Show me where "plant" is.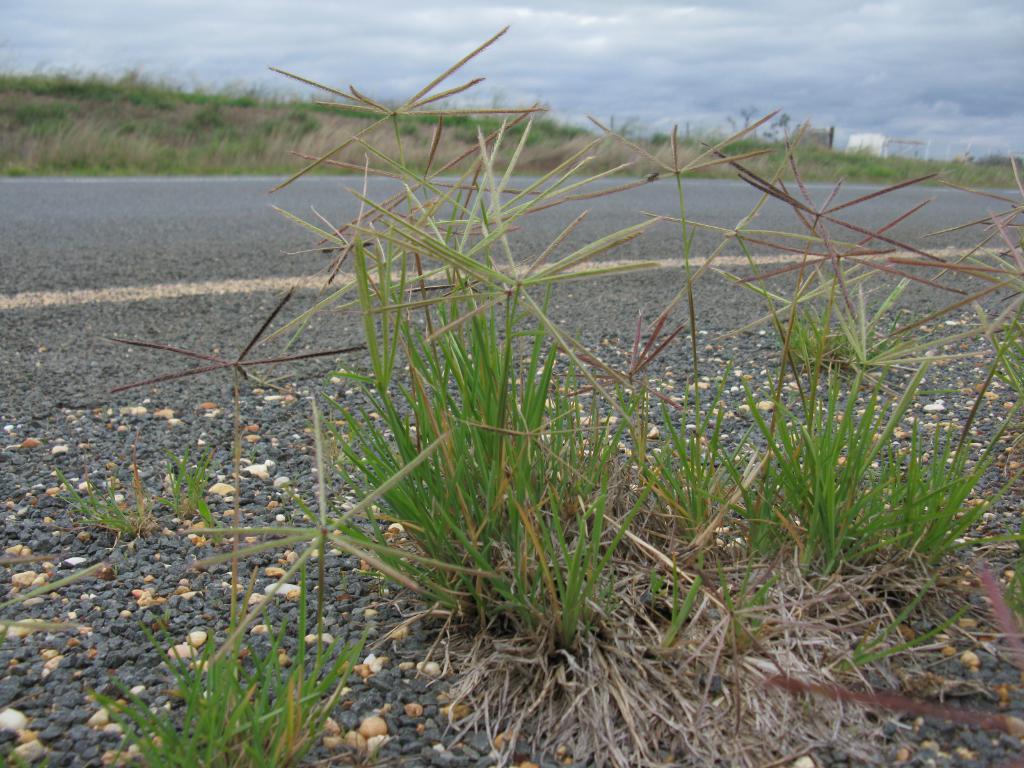
"plant" is at {"x1": 54, "y1": 435, "x2": 163, "y2": 588}.
